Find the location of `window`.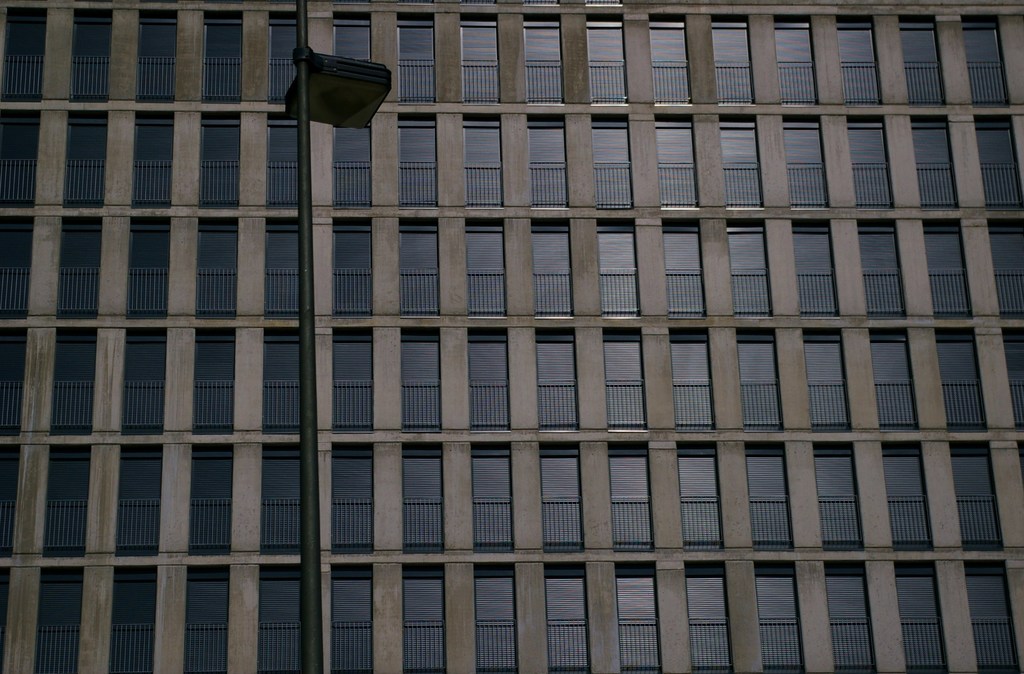
Location: Rect(851, 122, 895, 207).
